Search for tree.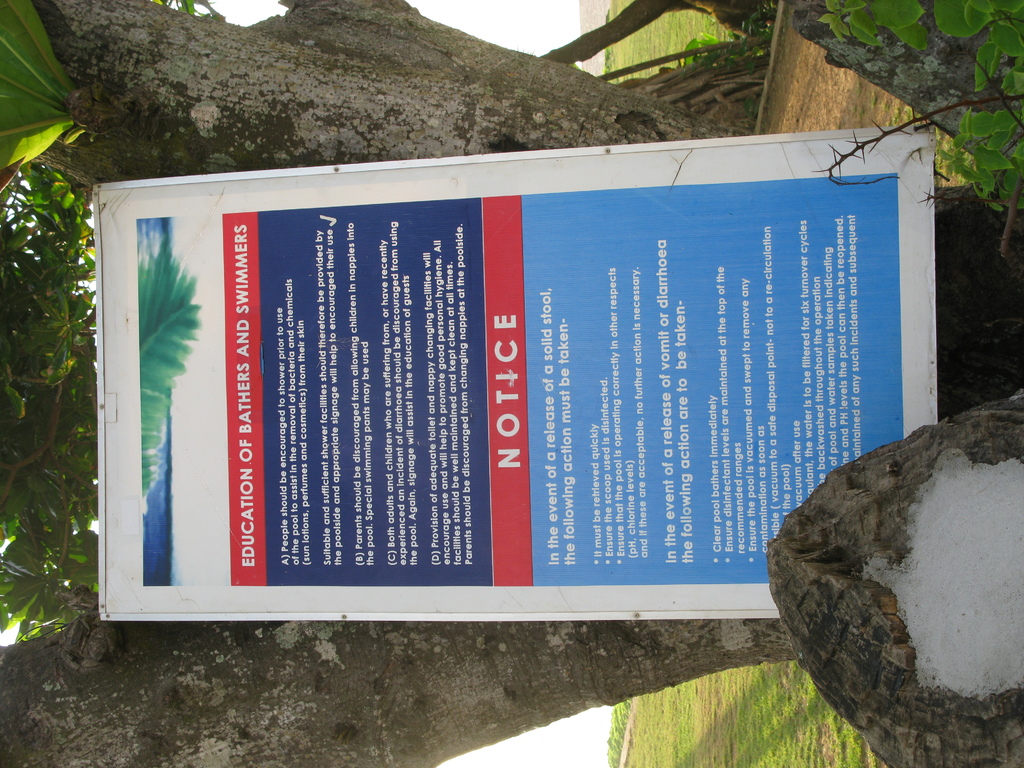
Found at box(0, 0, 1023, 767).
